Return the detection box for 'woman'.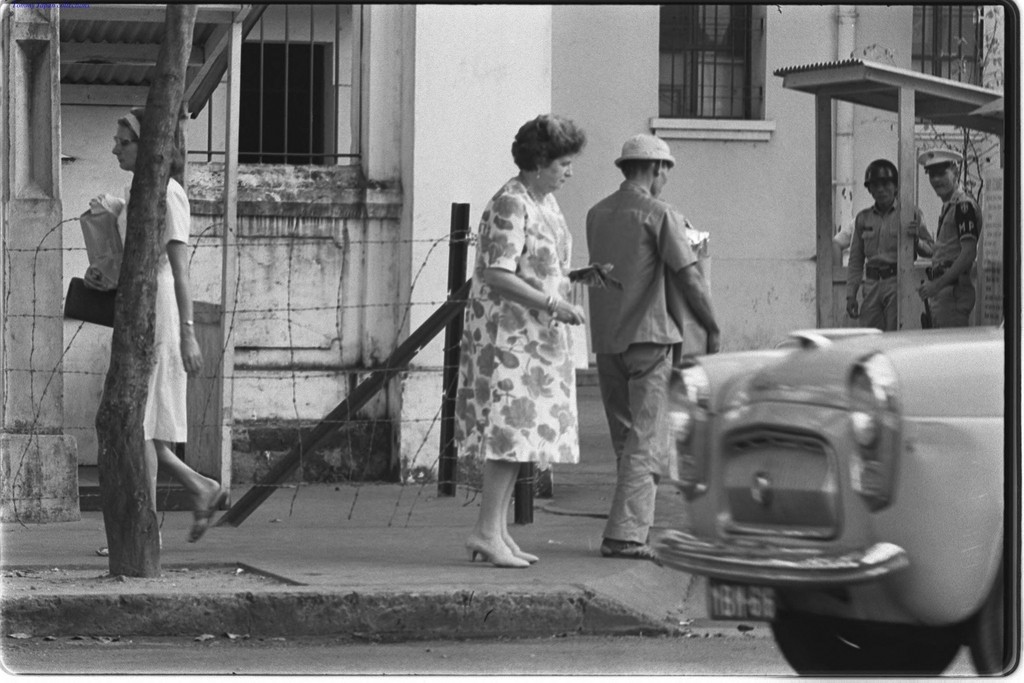
[444, 124, 602, 559].
